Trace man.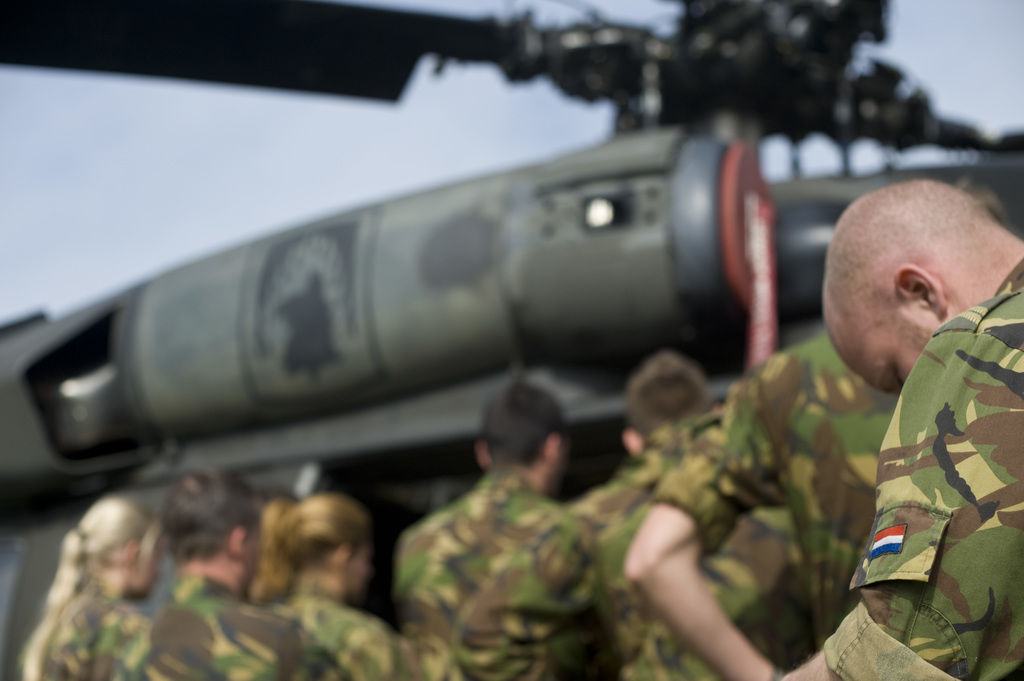
Traced to 134/461/346/680.
